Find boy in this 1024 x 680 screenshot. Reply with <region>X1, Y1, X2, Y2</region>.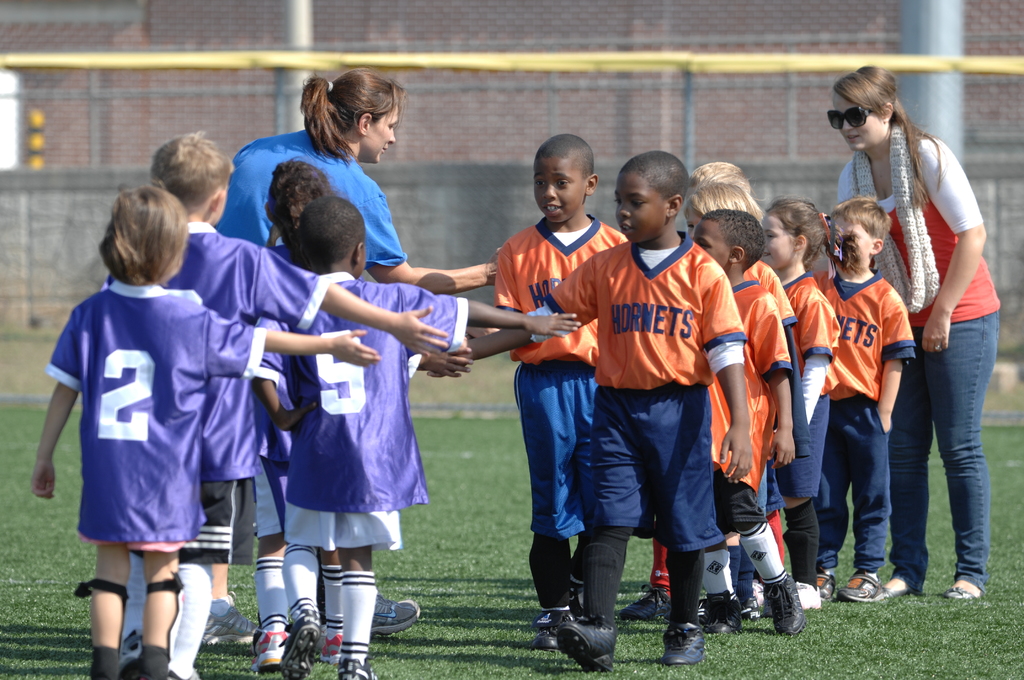
<region>449, 149, 757, 676</region>.
